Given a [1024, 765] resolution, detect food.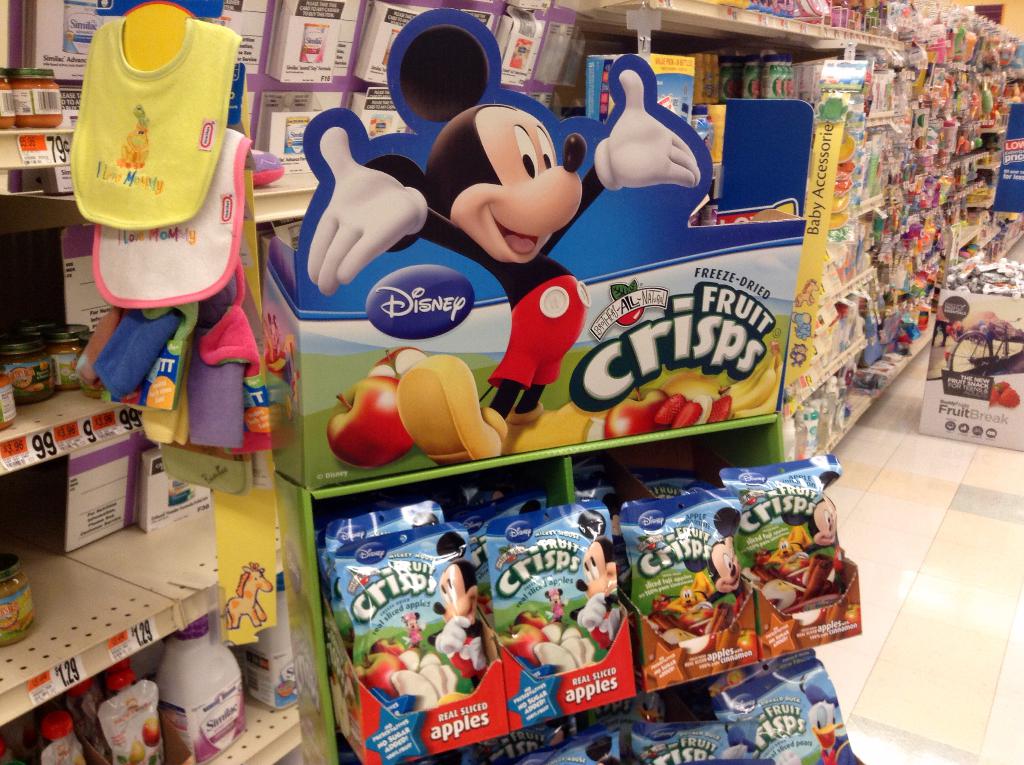
[481,485,614,672].
